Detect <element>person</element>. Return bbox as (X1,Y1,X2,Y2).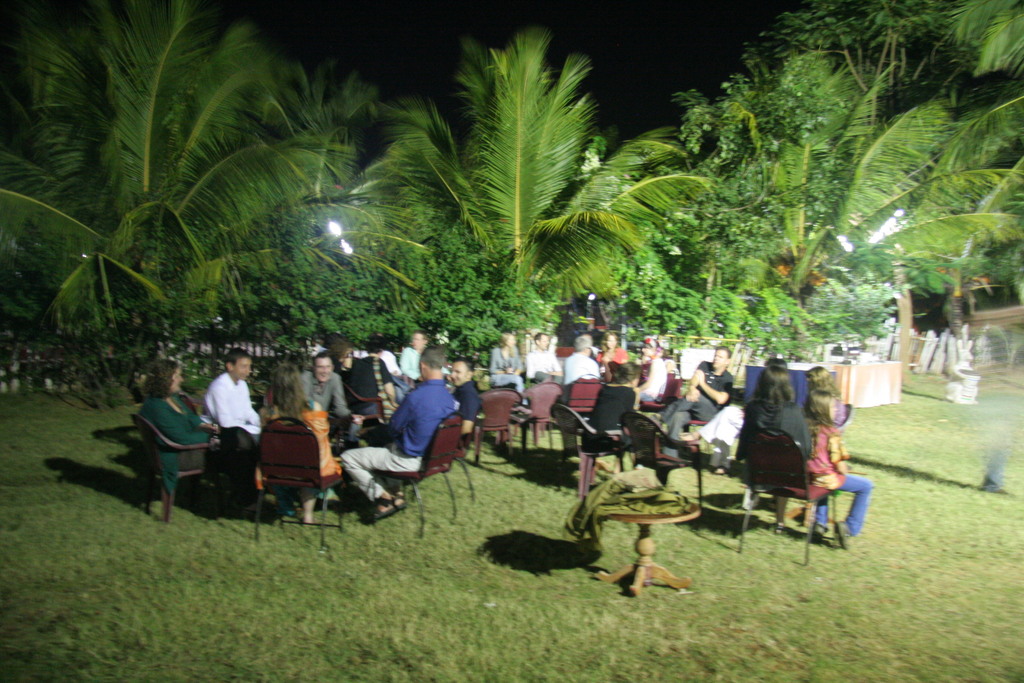
(401,327,433,393).
